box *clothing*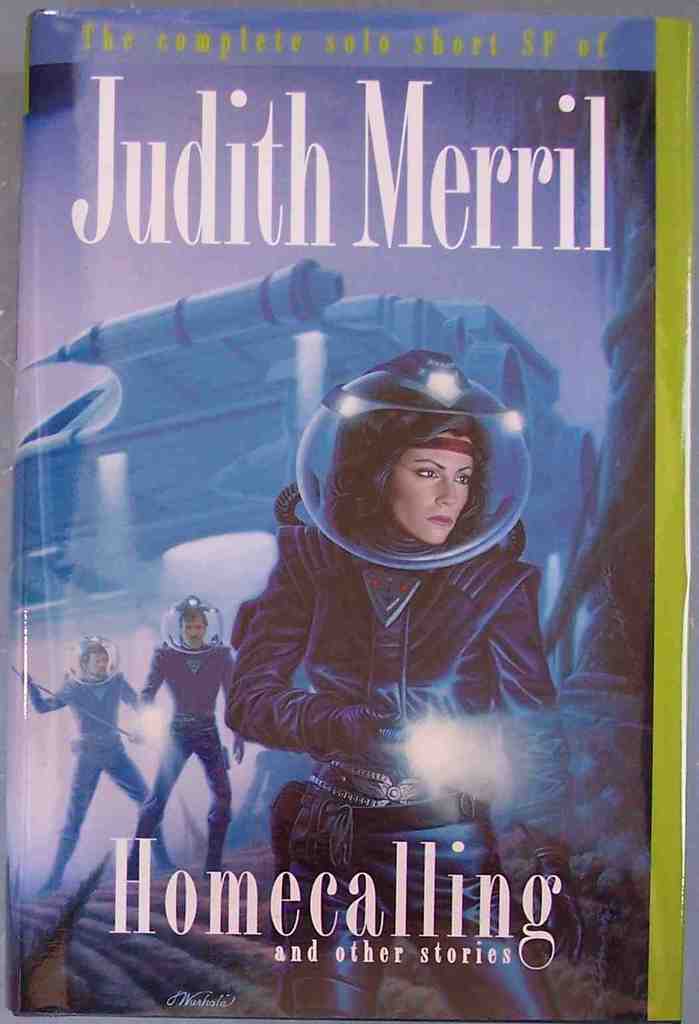
<box>19,676,153,911</box>
